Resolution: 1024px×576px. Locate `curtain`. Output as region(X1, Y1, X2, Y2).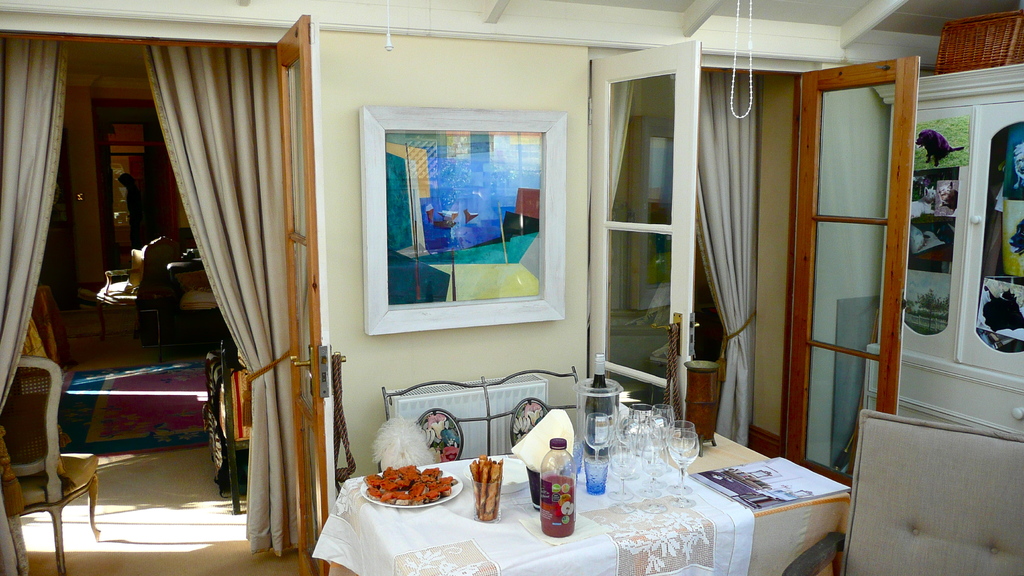
region(604, 68, 640, 209).
